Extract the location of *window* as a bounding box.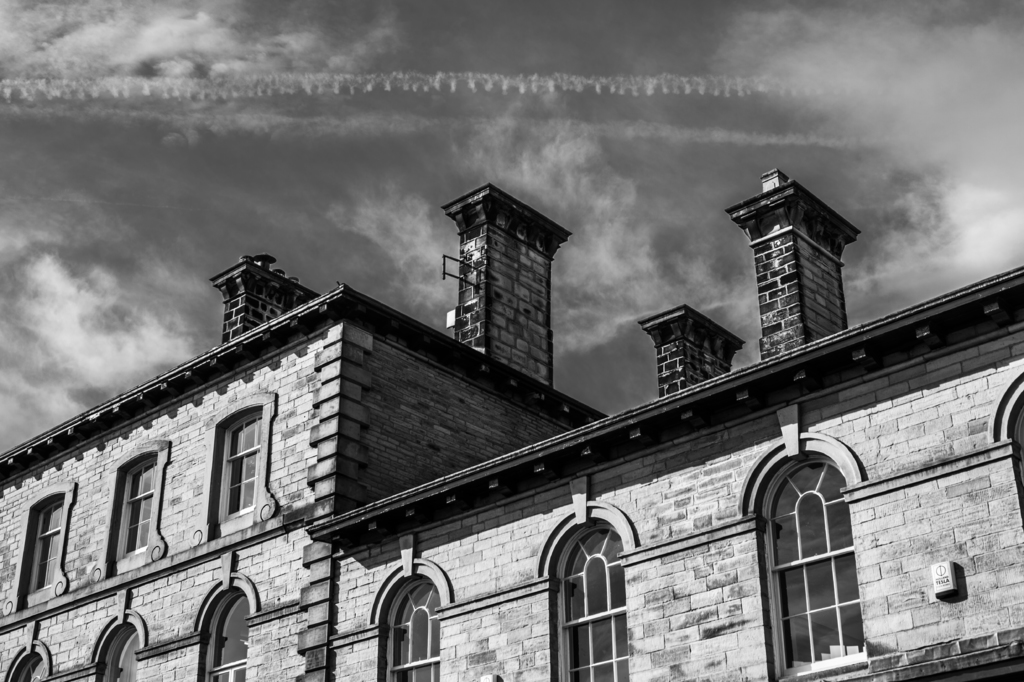
{"left": 379, "top": 573, "right": 446, "bottom": 681}.
